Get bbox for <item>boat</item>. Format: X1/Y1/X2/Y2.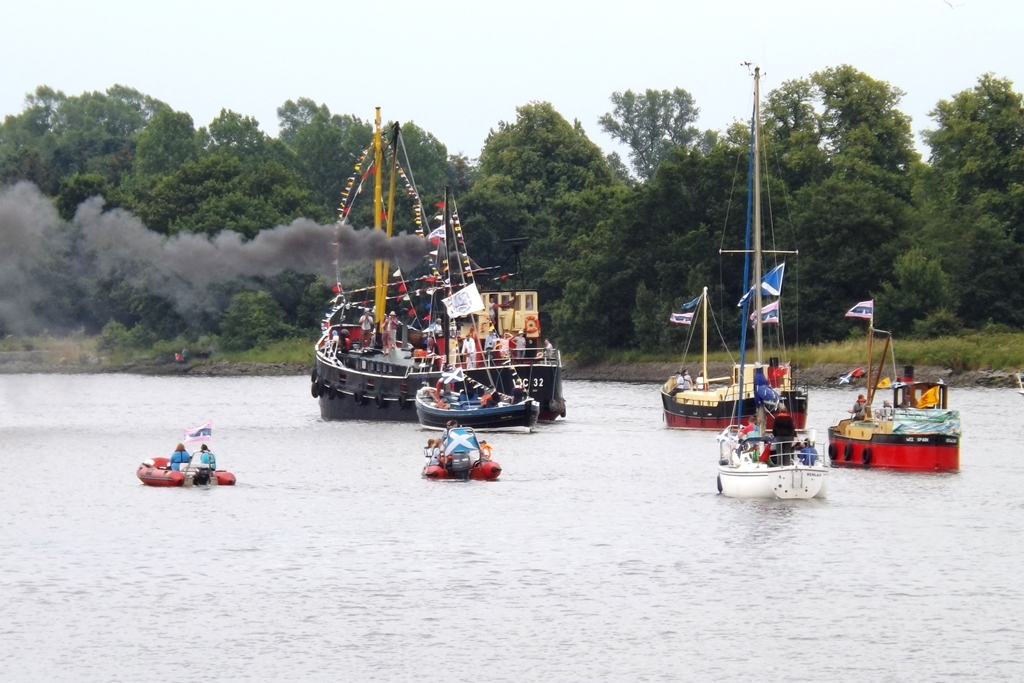
134/453/233/483.
